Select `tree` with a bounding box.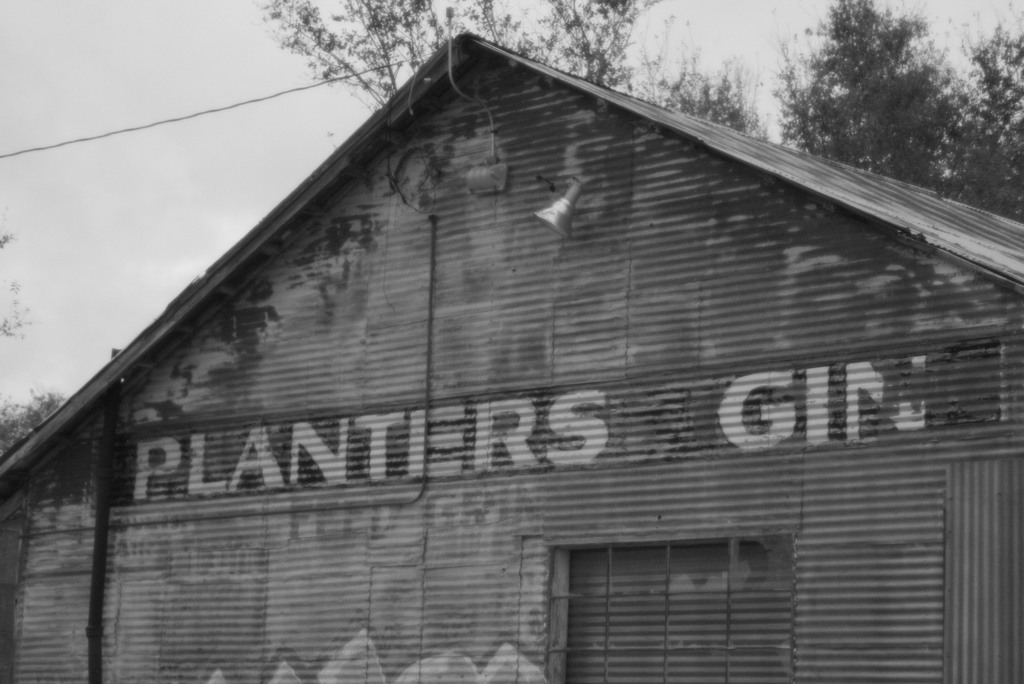
BBox(660, 57, 756, 153).
